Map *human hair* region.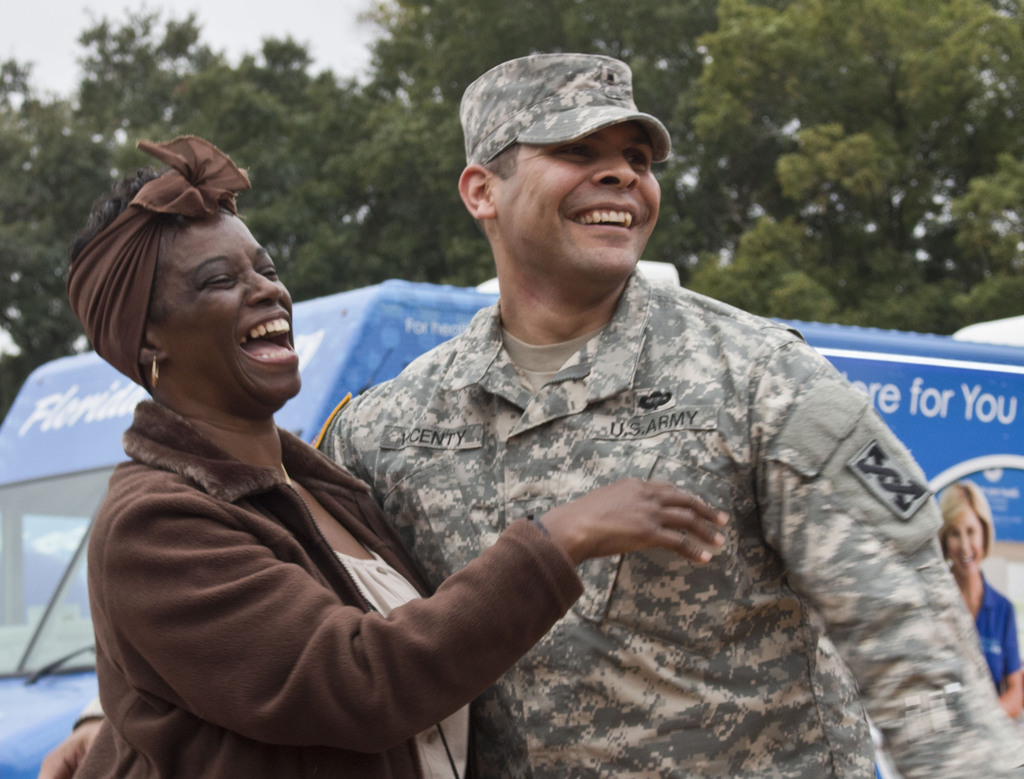
Mapped to {"left": 486, "top": 139, "right": 524, "bottom": 179}.
